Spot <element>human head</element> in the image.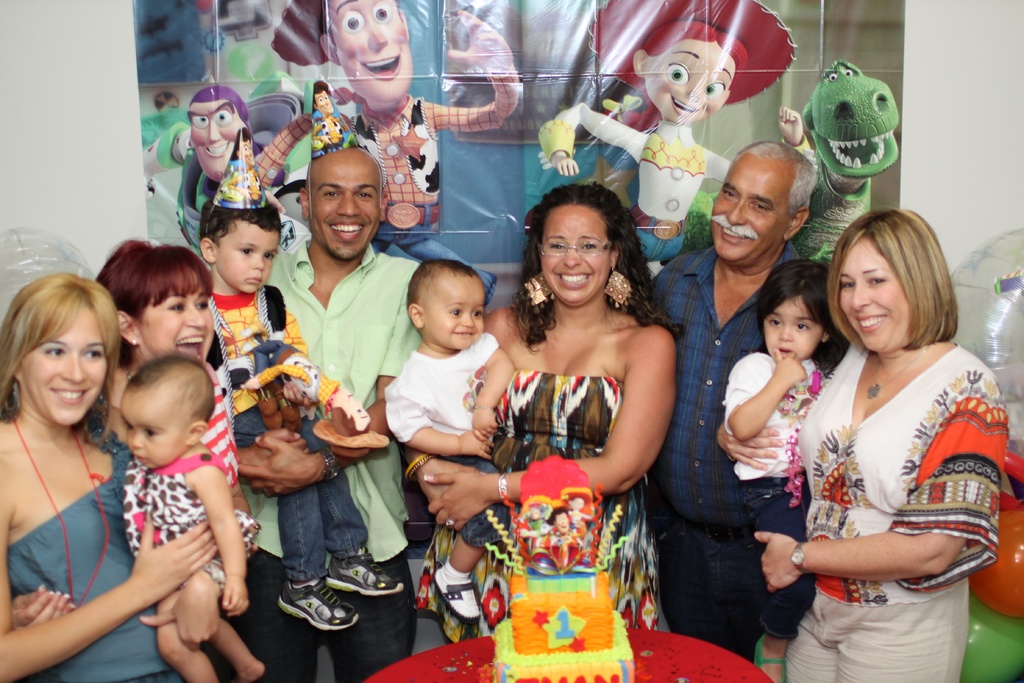
<element>human head</element> found at x1=98, y1=240, x2=214, y2=365.
